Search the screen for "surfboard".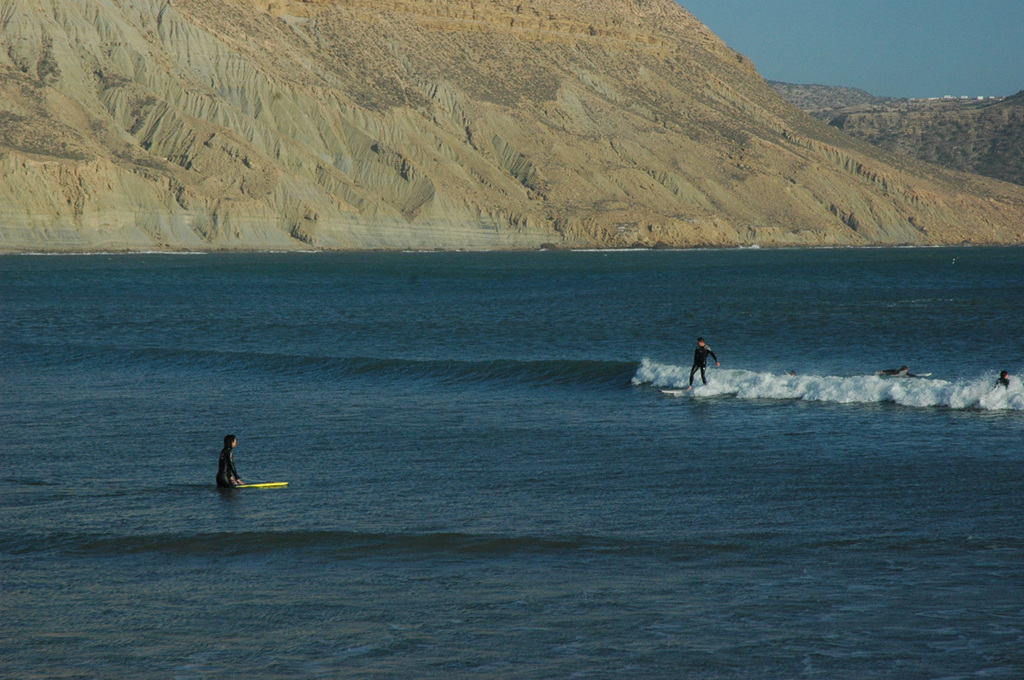
Found at [left=664, top=382, right=693, bottom=390].
